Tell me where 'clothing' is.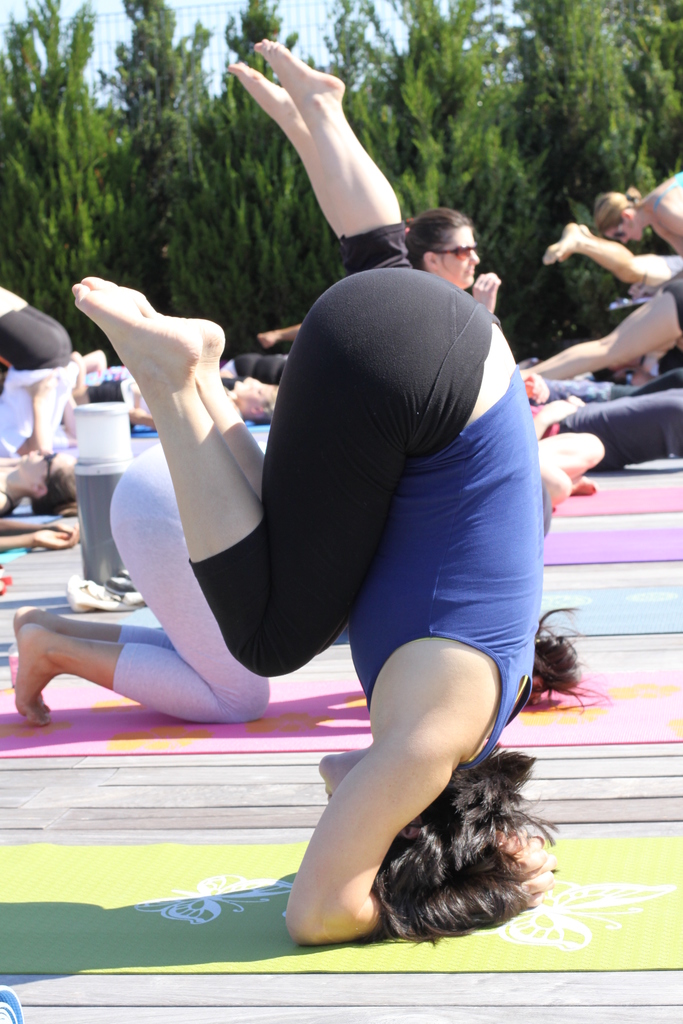
'clothing' is at box=[105, 438, 277, 741].
